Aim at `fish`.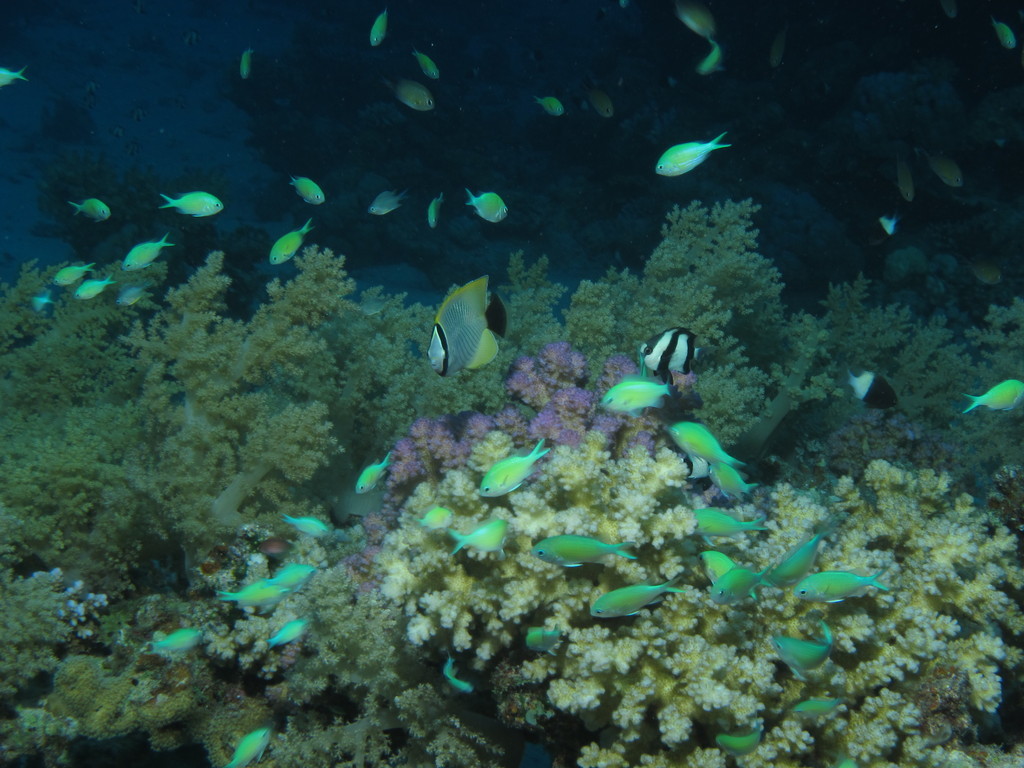
Aimed at [121,240,177,271].
